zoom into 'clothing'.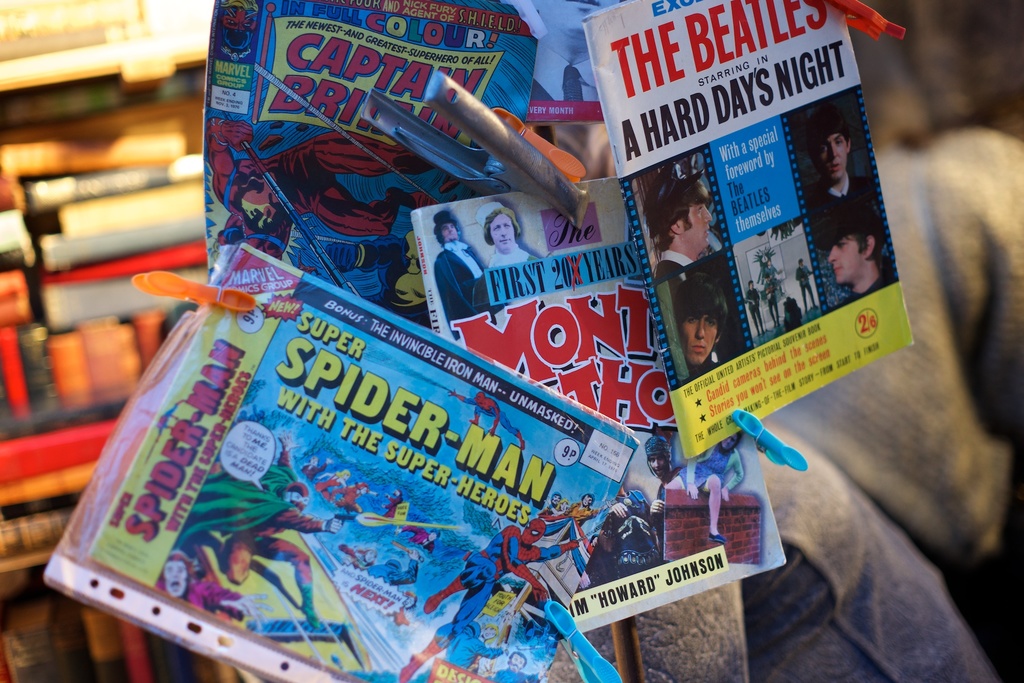
Zoom target: [648, 251, 693, 279].
